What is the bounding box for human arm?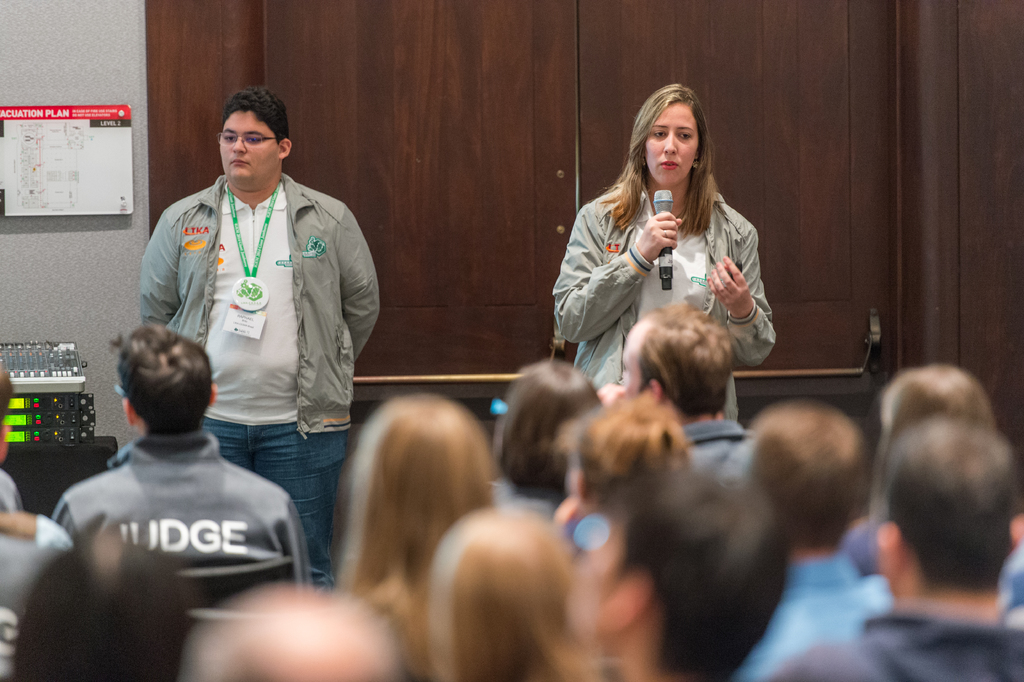
pyautogui.locateOnScreen(549, 197, 689, 346).
